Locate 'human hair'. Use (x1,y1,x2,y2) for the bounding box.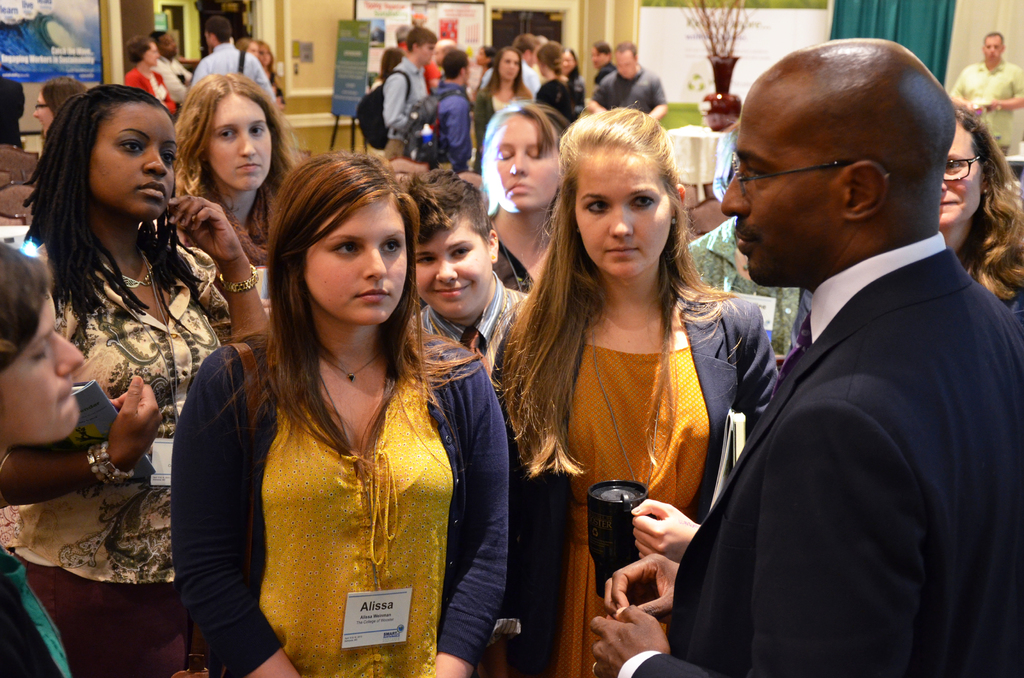
(202,16,230,46).
